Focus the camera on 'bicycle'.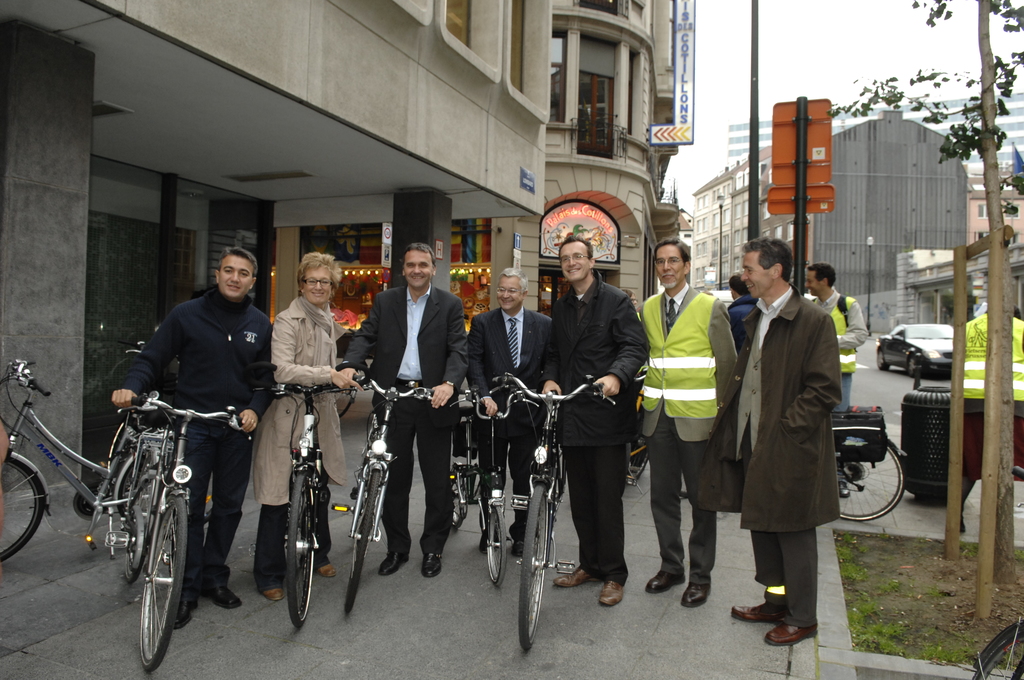
Focus region: box(244, 362, 372, 626).
